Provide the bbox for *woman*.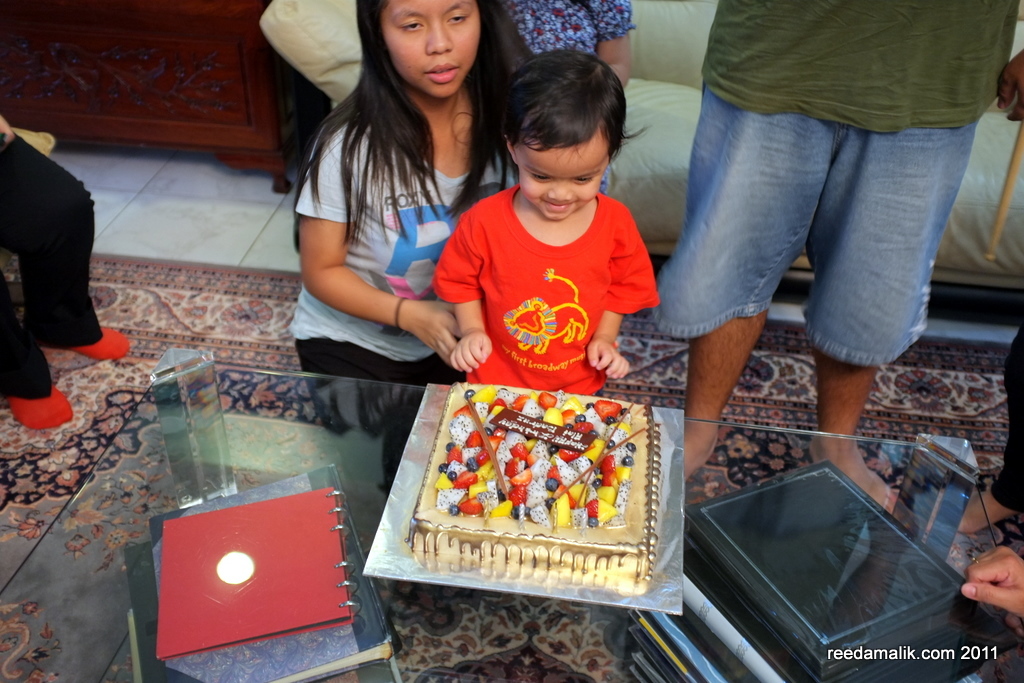
box(285, 0, 531, 425).
